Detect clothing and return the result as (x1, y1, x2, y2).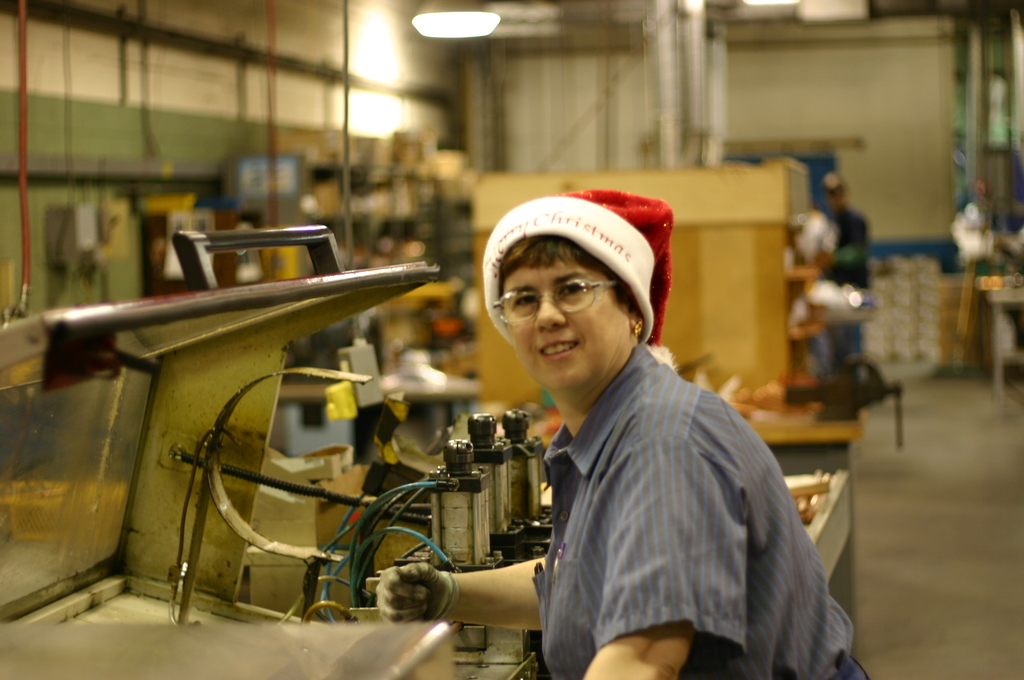
(826, 206, 877, 365).
